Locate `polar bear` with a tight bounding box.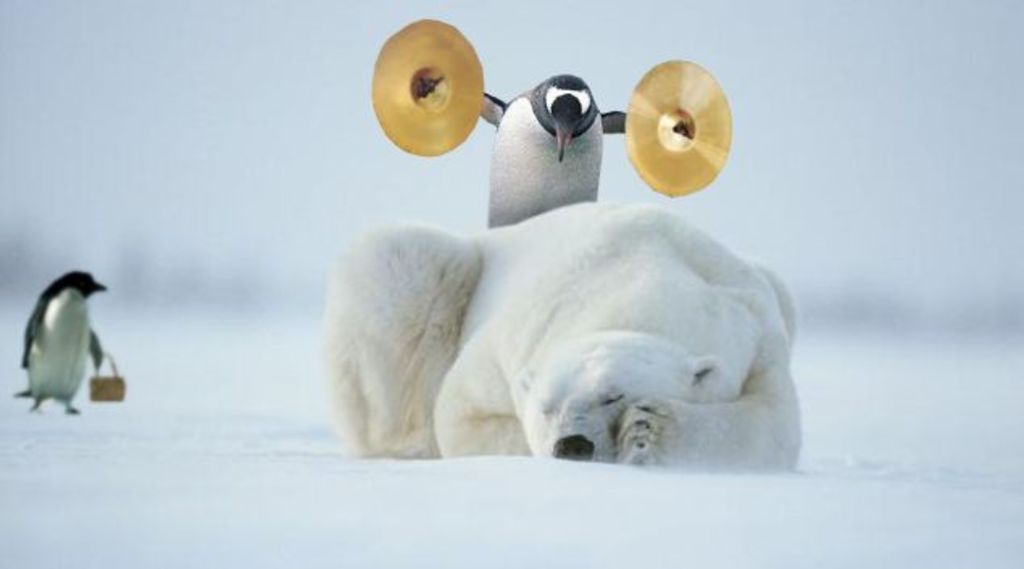
[left=316, top=200, right=803, bottom=474].
